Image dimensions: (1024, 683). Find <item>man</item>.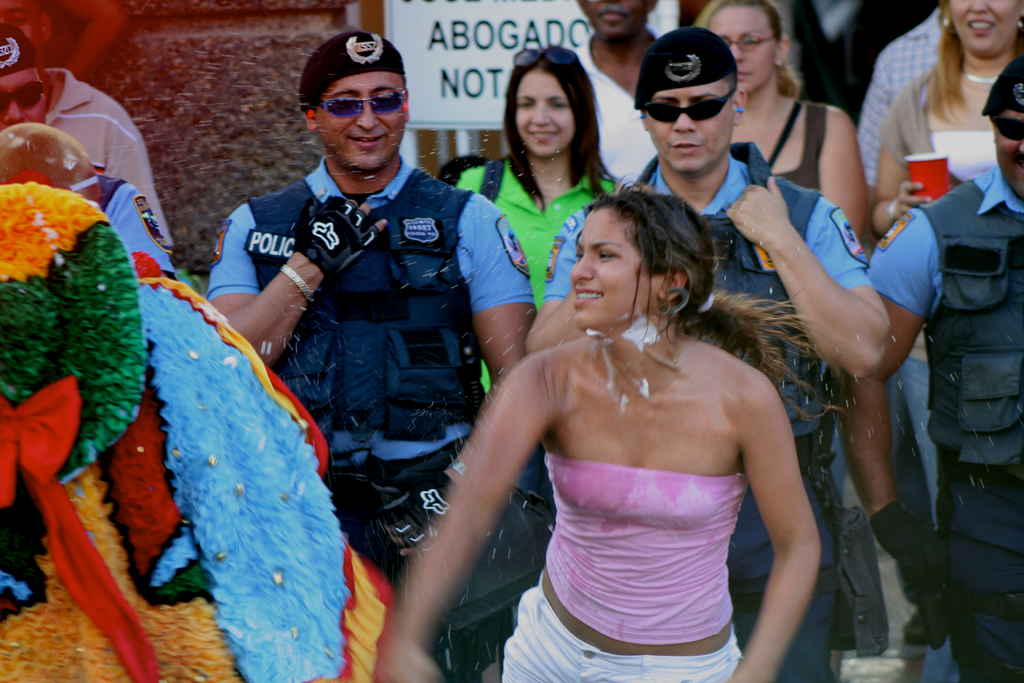
pyautogui.locateOnScreen(521, 28, 890, 682).
